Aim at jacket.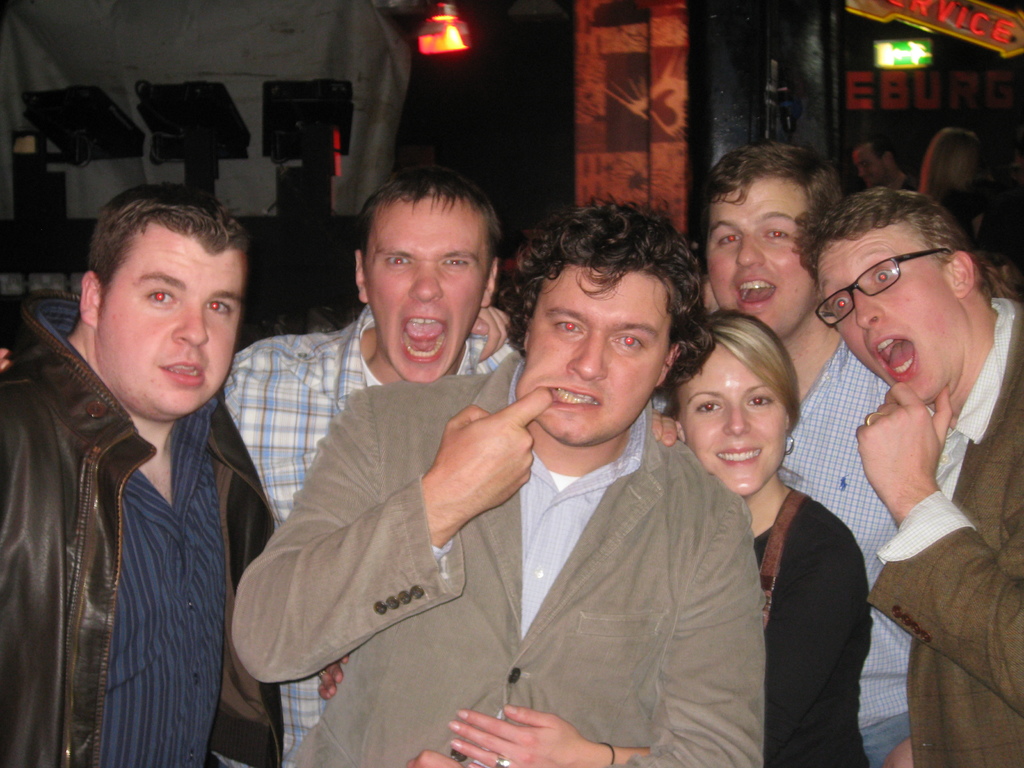
Aimed at bbox=(8, 259, 282, 761).
